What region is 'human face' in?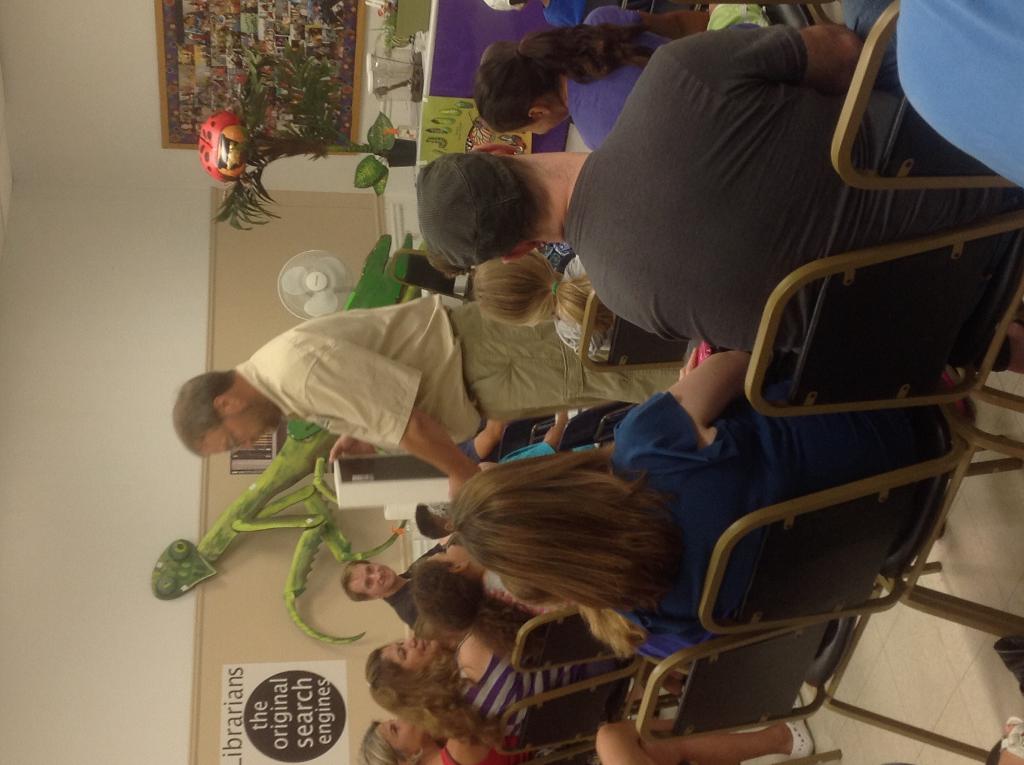
428/542/484/574.
